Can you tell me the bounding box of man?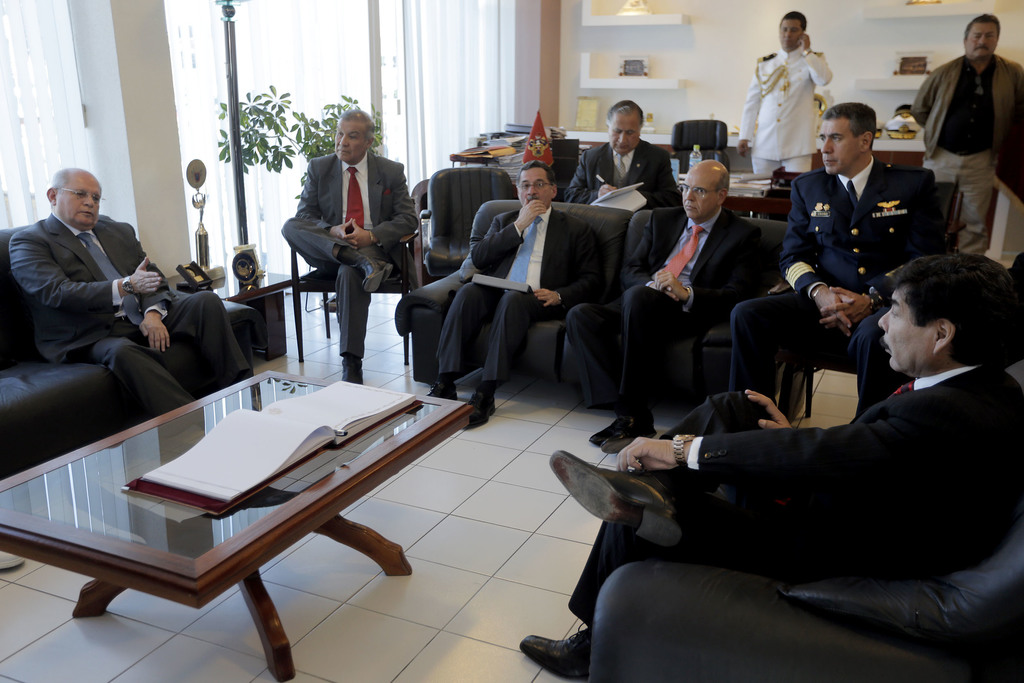
(left=561, top=97, right=683, bottom=208).
